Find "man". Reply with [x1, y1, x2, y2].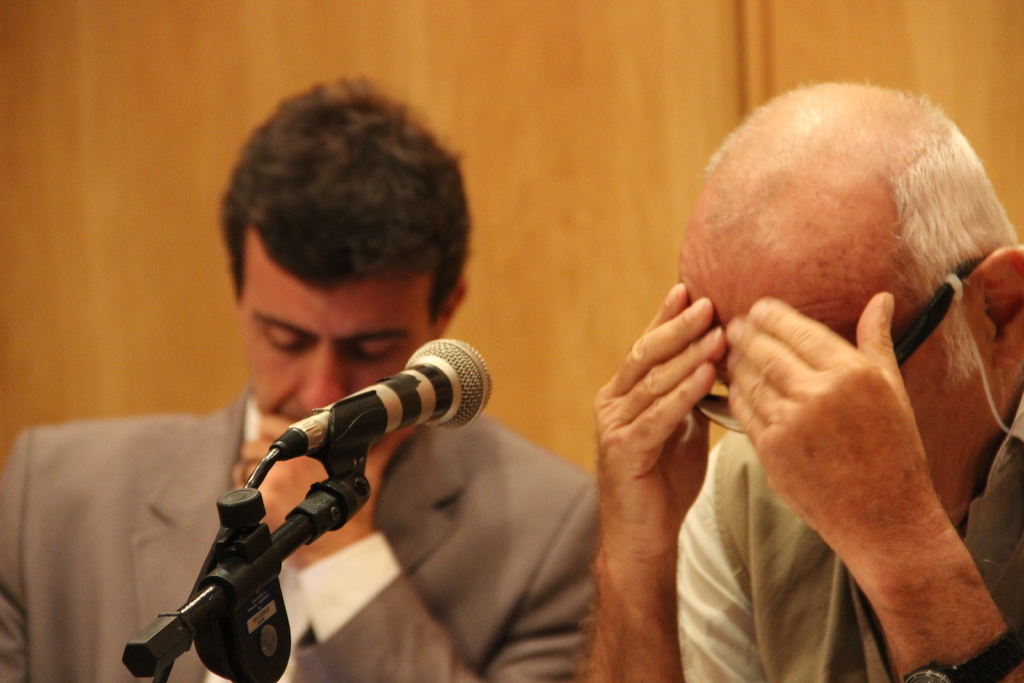
[564, 39, 1023, 677].
